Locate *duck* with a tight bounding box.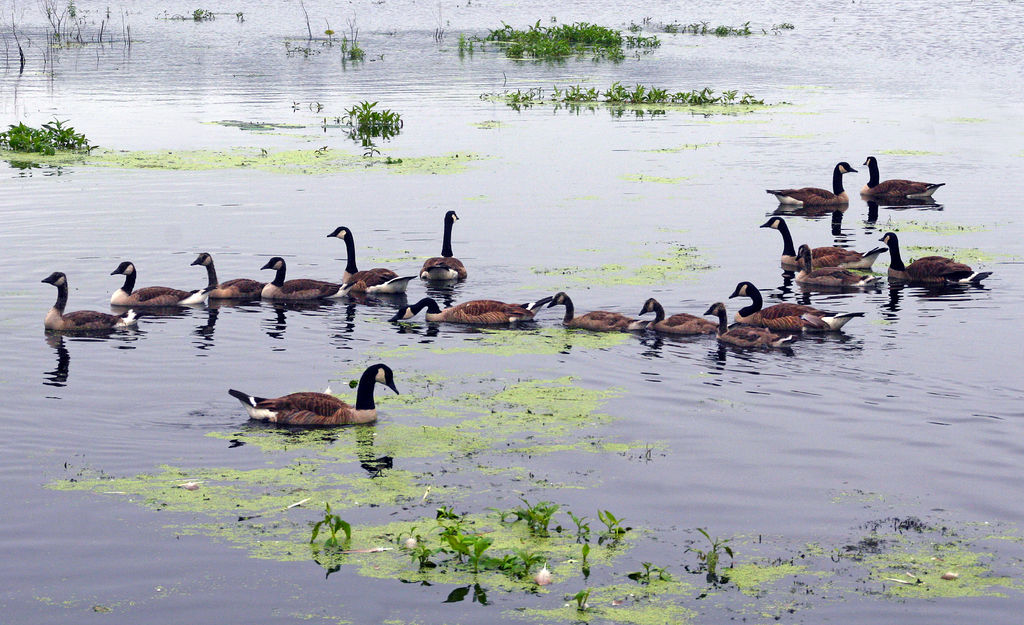
locate(410, 208, 467, 288).
